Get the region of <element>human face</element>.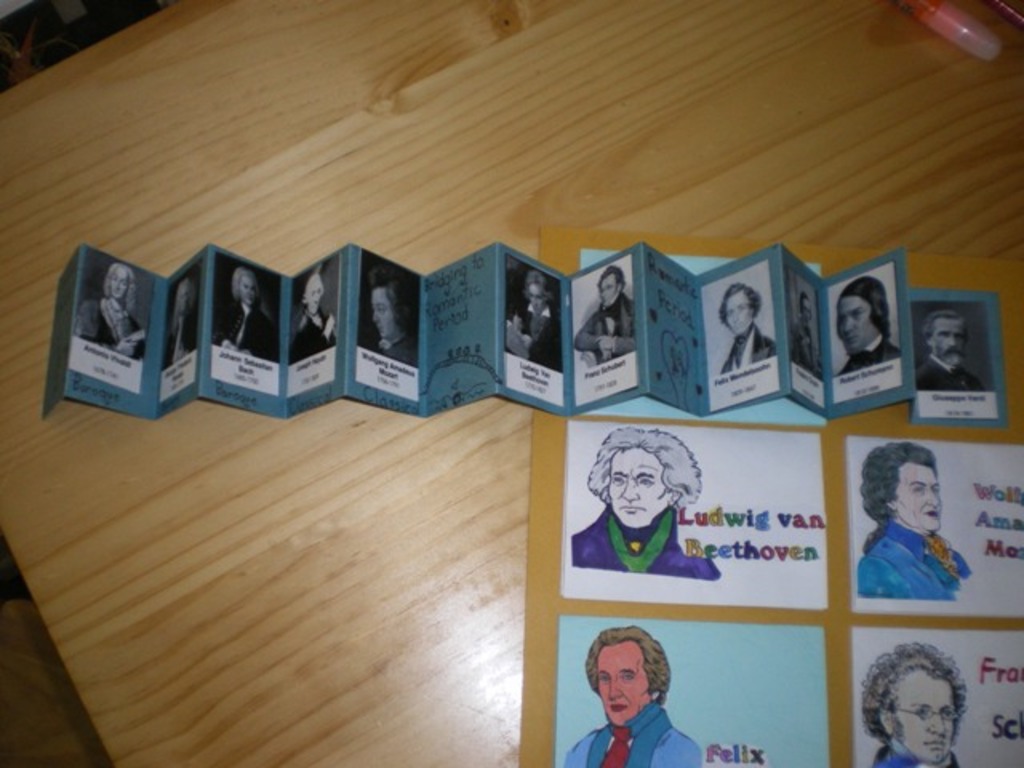
box=[608, 450, 669, 530].
